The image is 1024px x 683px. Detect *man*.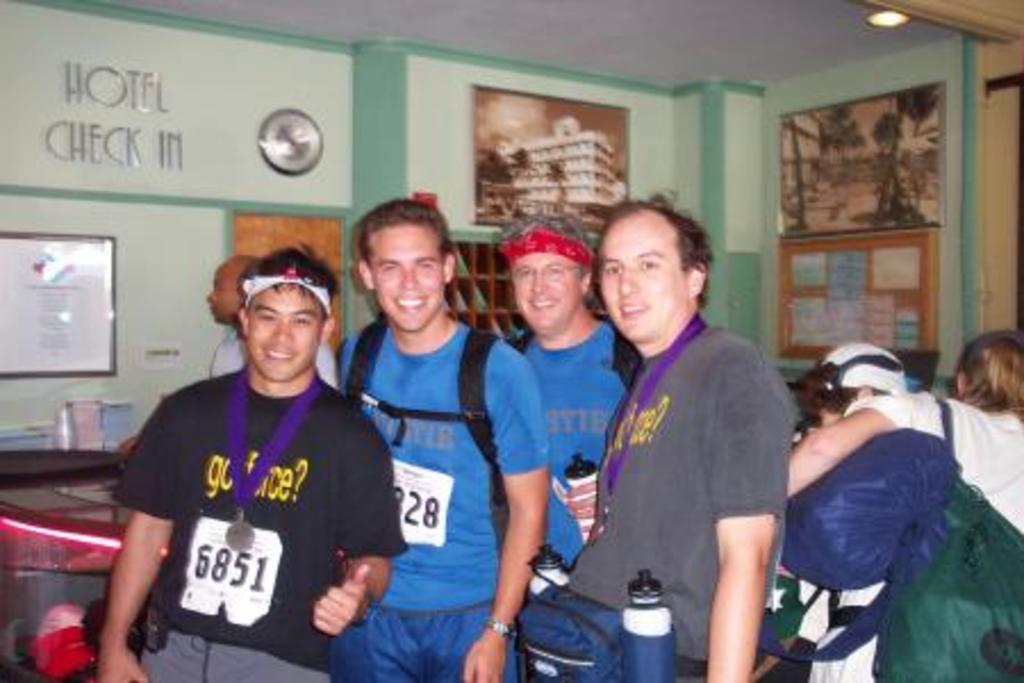
Detection: rect(485, 198, 624, 533).
